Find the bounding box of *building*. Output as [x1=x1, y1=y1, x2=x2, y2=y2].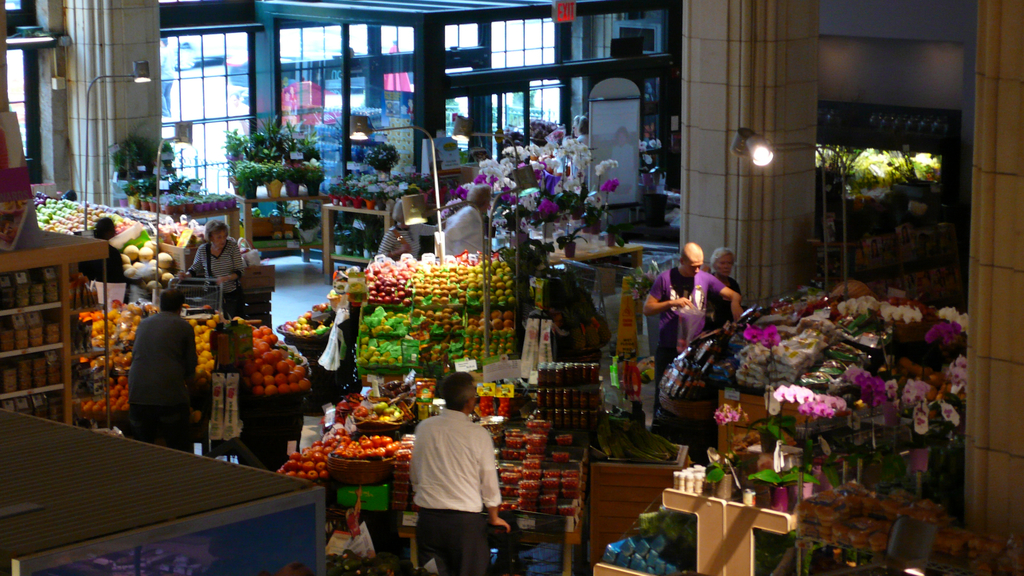
[x1=0, y1=0, x2=1023, y2=575].
